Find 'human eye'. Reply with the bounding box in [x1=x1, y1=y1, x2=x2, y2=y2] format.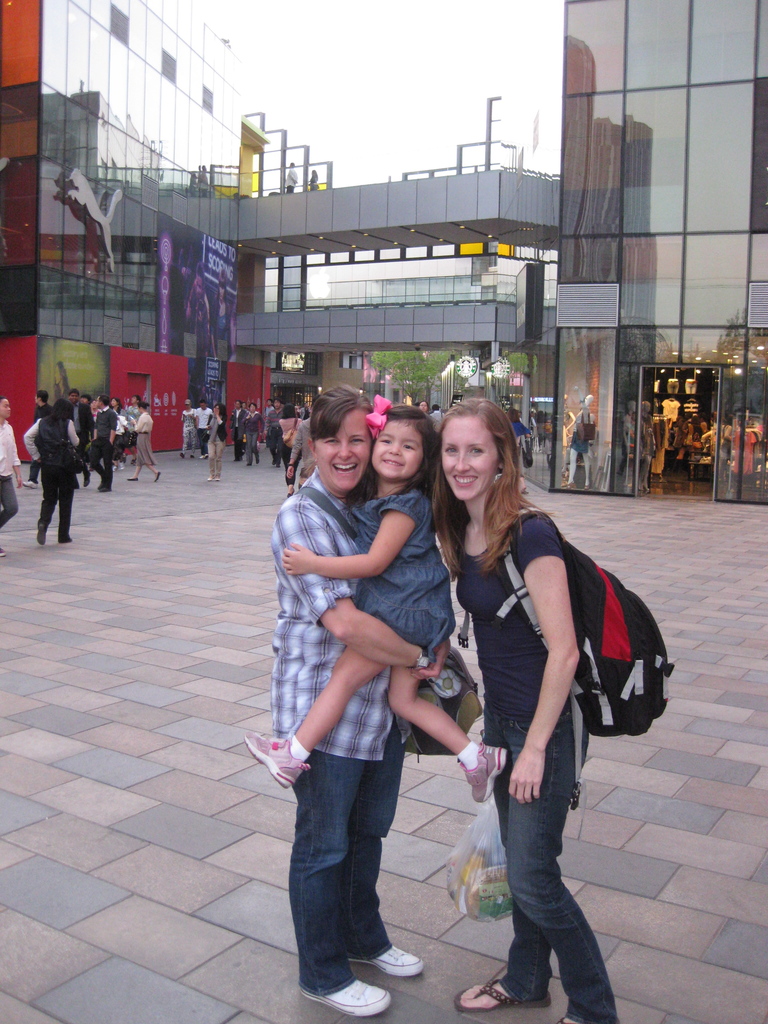
[x1=469, y1=445, x2=485, y2=455].
